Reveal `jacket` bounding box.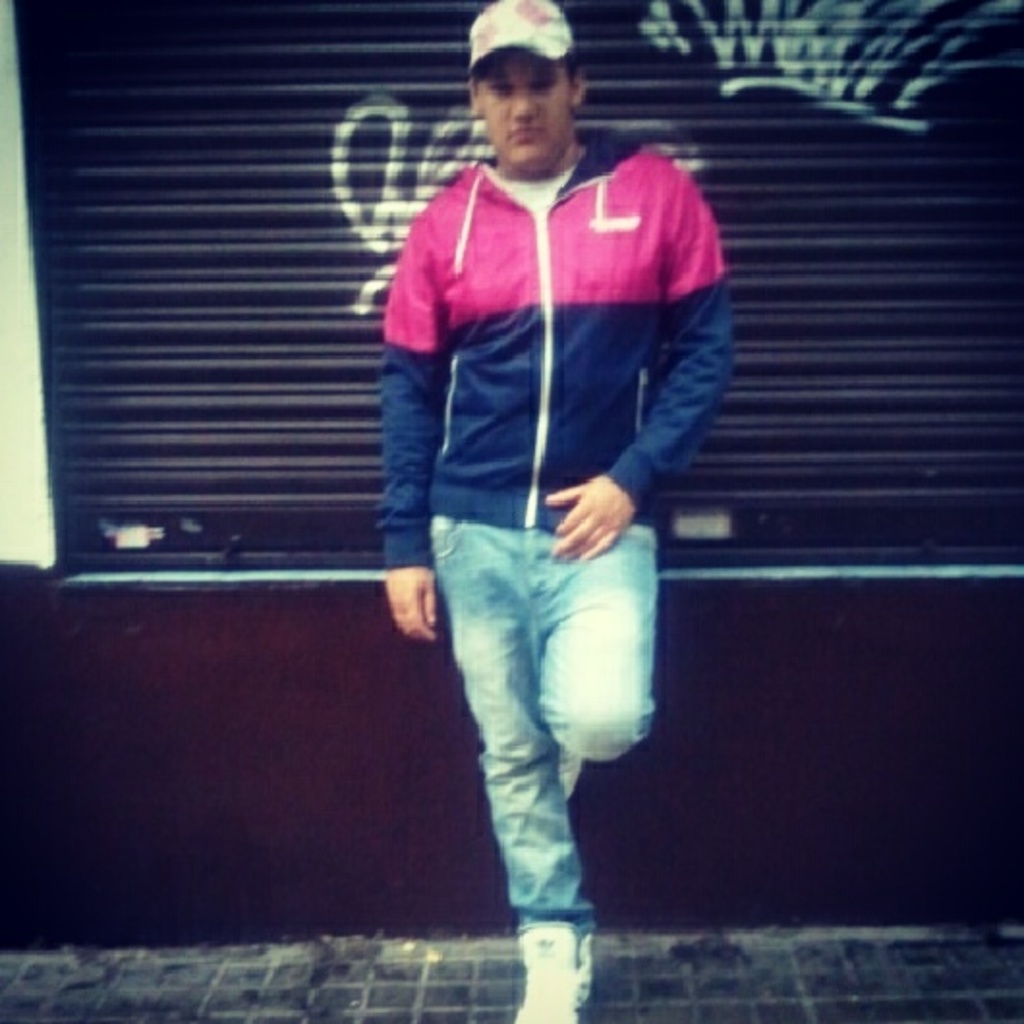
Revealed: region(357, 48, 734, 593).
